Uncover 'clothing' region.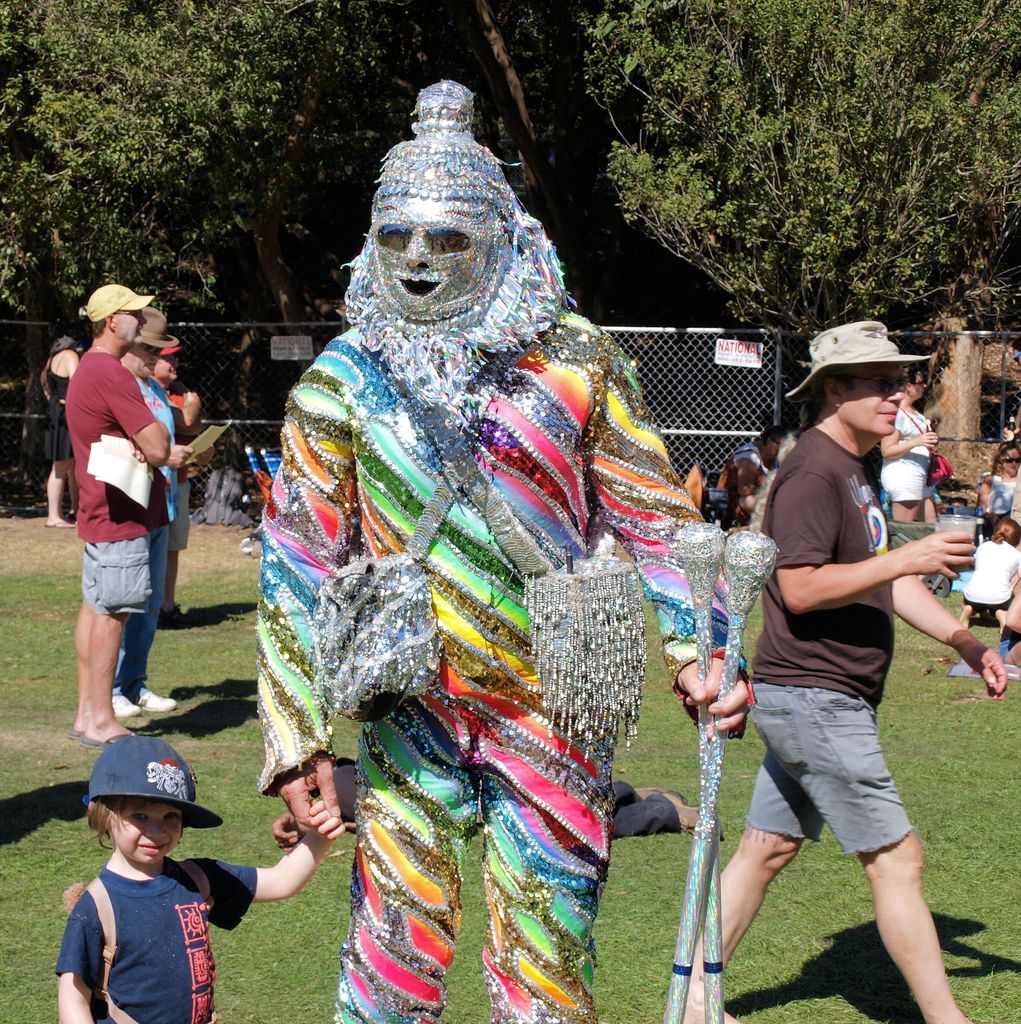
Uncovered: select_region(975, 469, 1017, 543).
